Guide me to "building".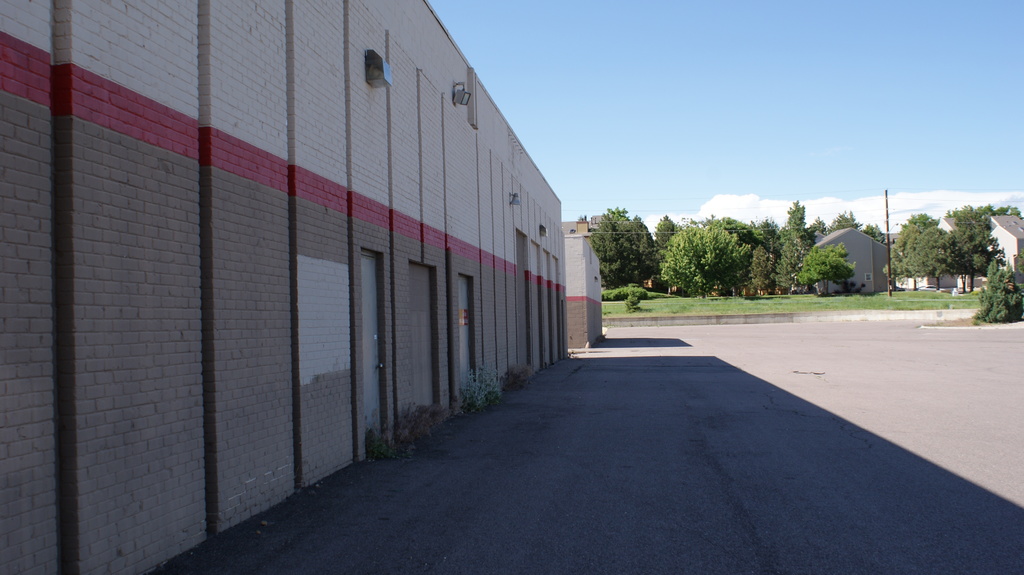
Guidance: <region>563, 237, 604, 354</region>.
